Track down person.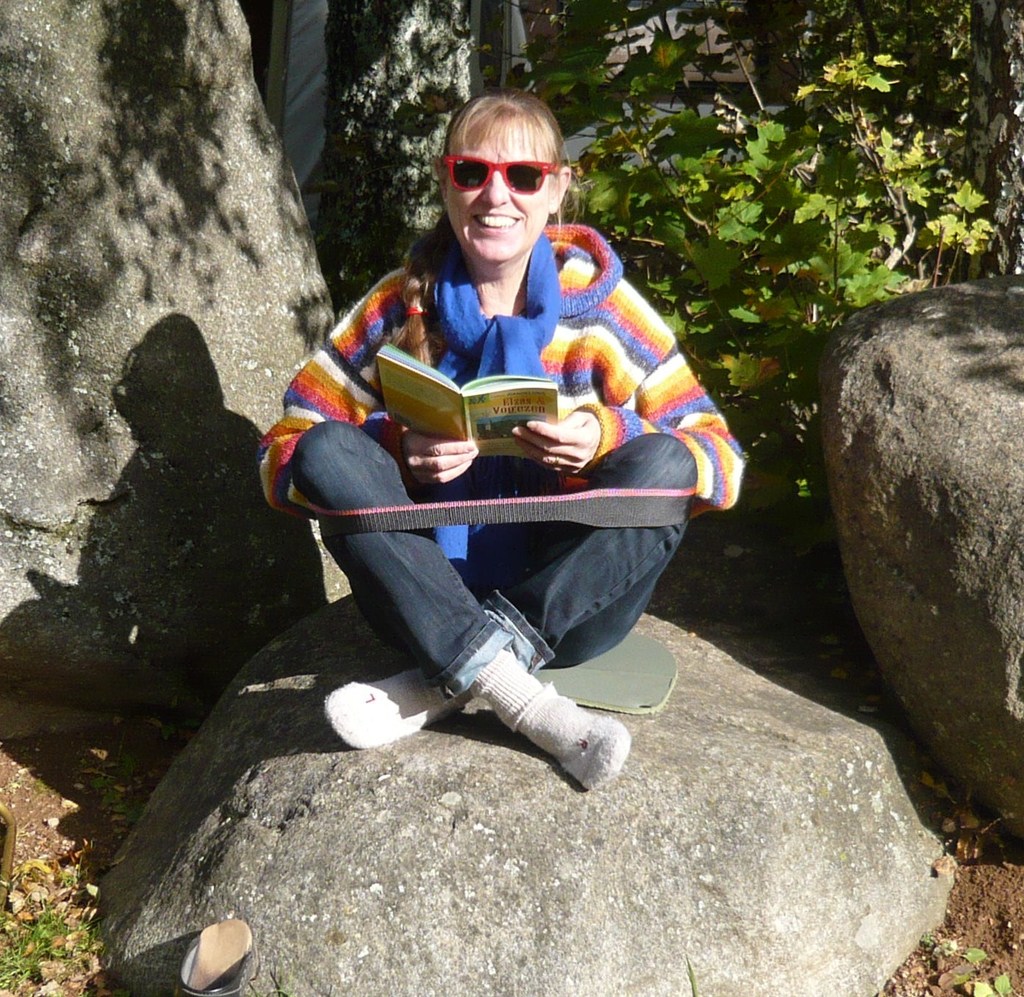
Tracked to 279 120 719 790.
